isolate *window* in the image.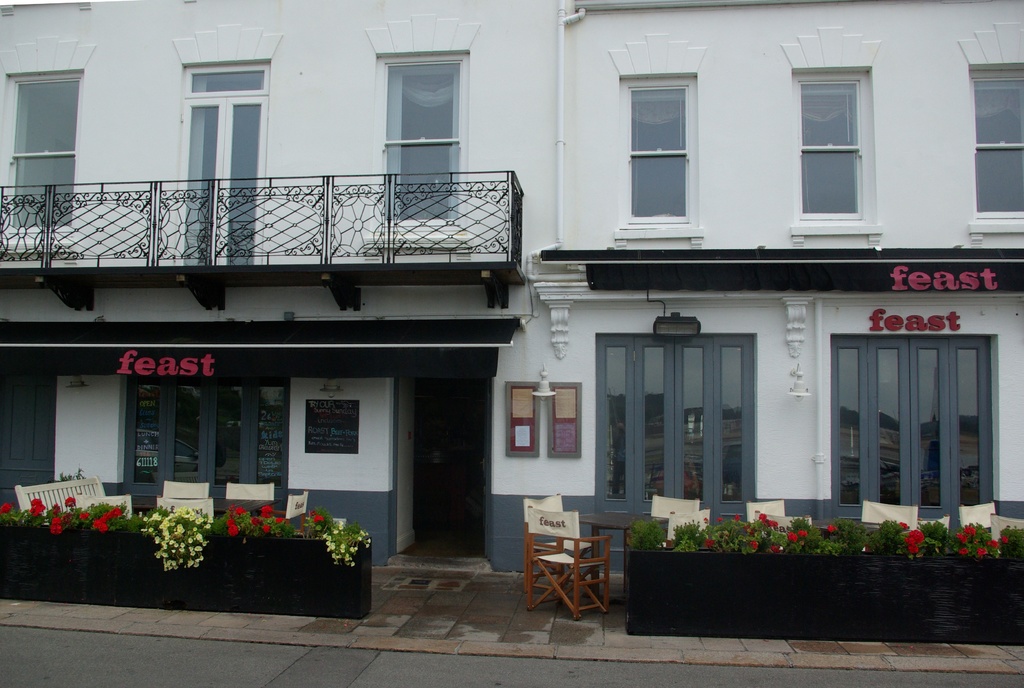
Isolated region: x1=965, y1=65, x2=1023, y2=215.
